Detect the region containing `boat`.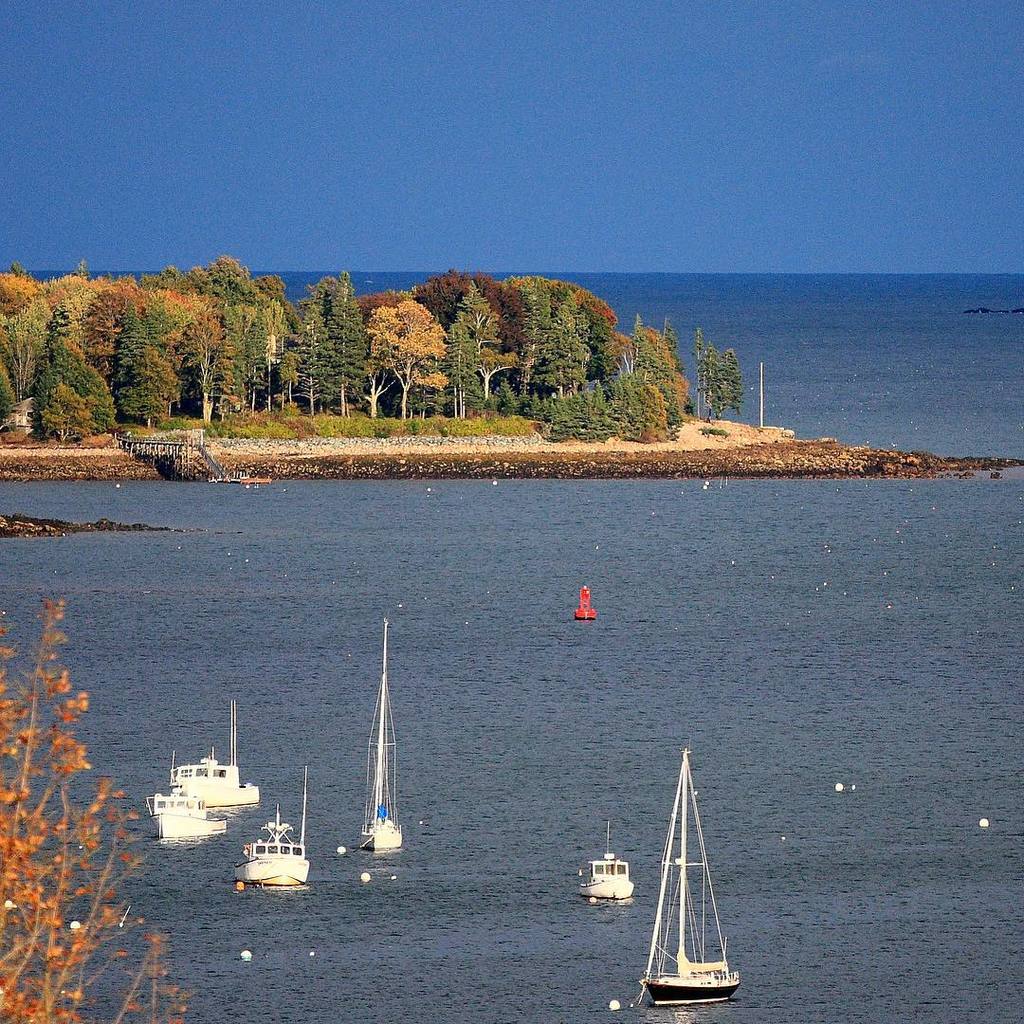
(x1=161, y1=694, x2=261, y2=813).
